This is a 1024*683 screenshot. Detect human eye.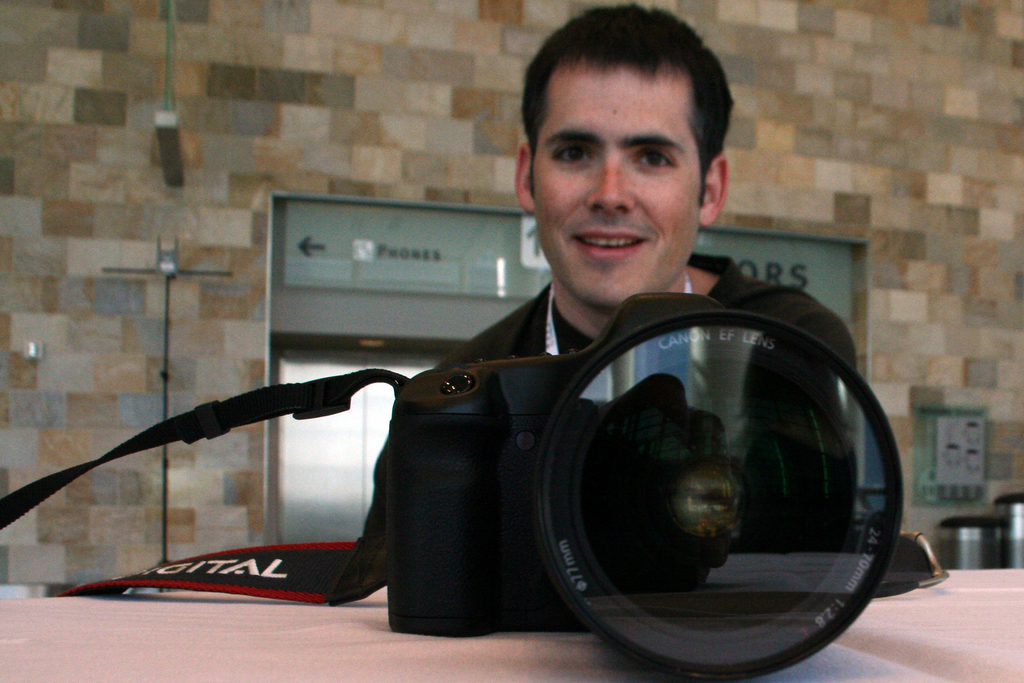
<bbox>550, 144, 598, 167</bbox>.
